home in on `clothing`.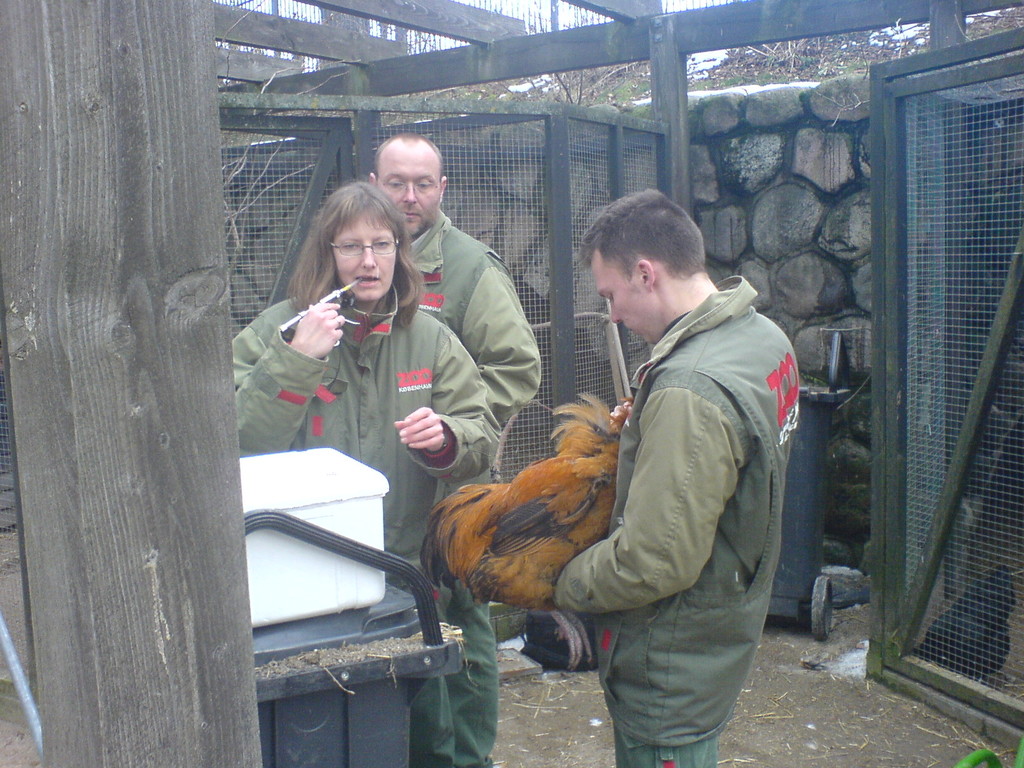
Homed in at 390 215 544 767.
